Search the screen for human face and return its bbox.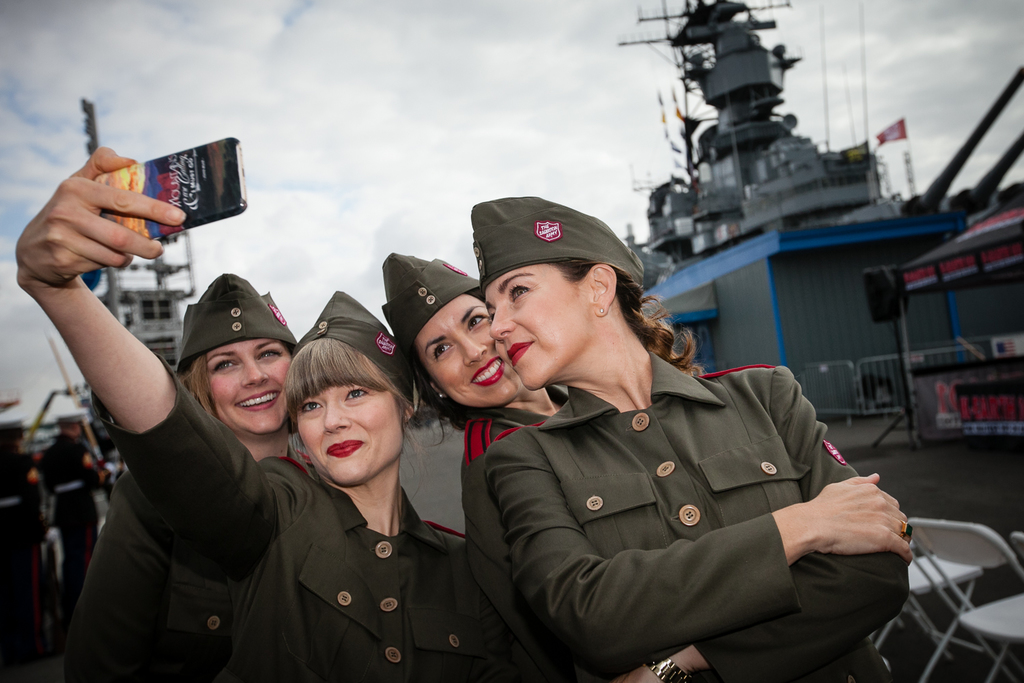
Found: [left=204, top=339, right=293, bottom=438].
